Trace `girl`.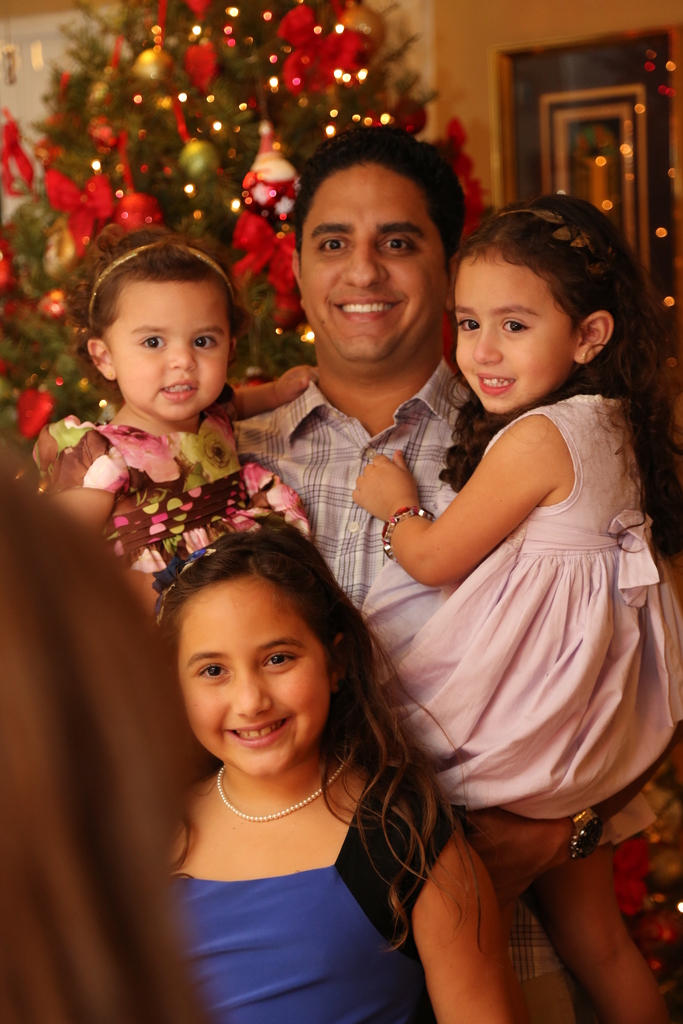
Traced to 146,535,512,1021.
